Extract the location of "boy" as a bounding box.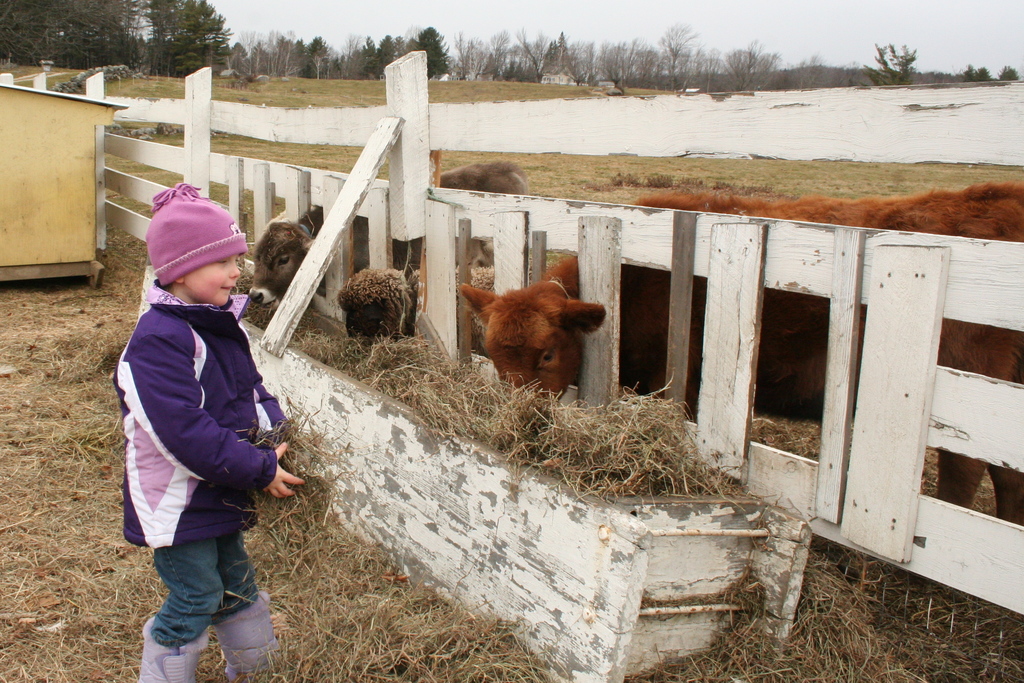
BBox(116, 174, 305, 682).
